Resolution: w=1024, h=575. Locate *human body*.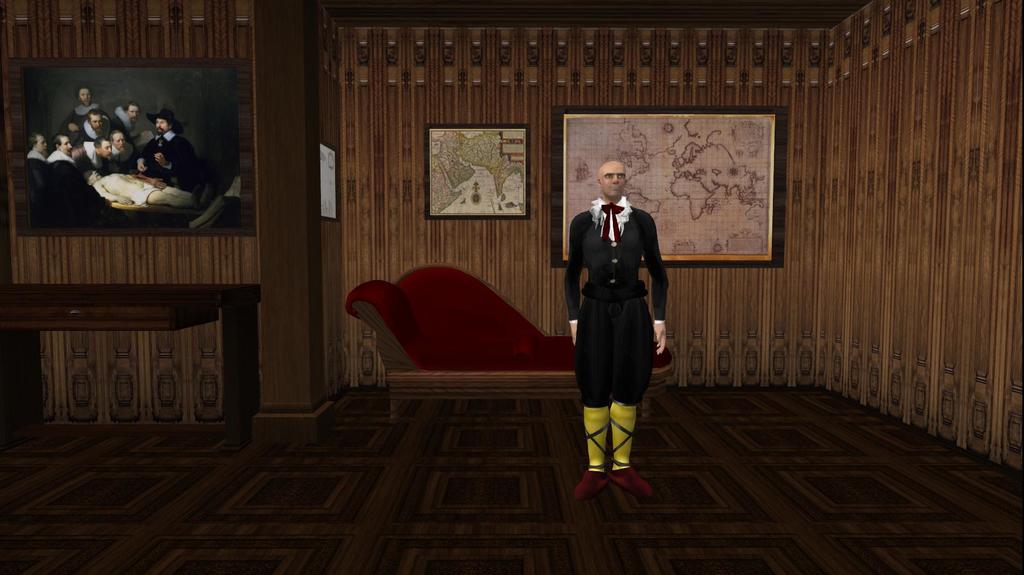
(573,149,667,483).
